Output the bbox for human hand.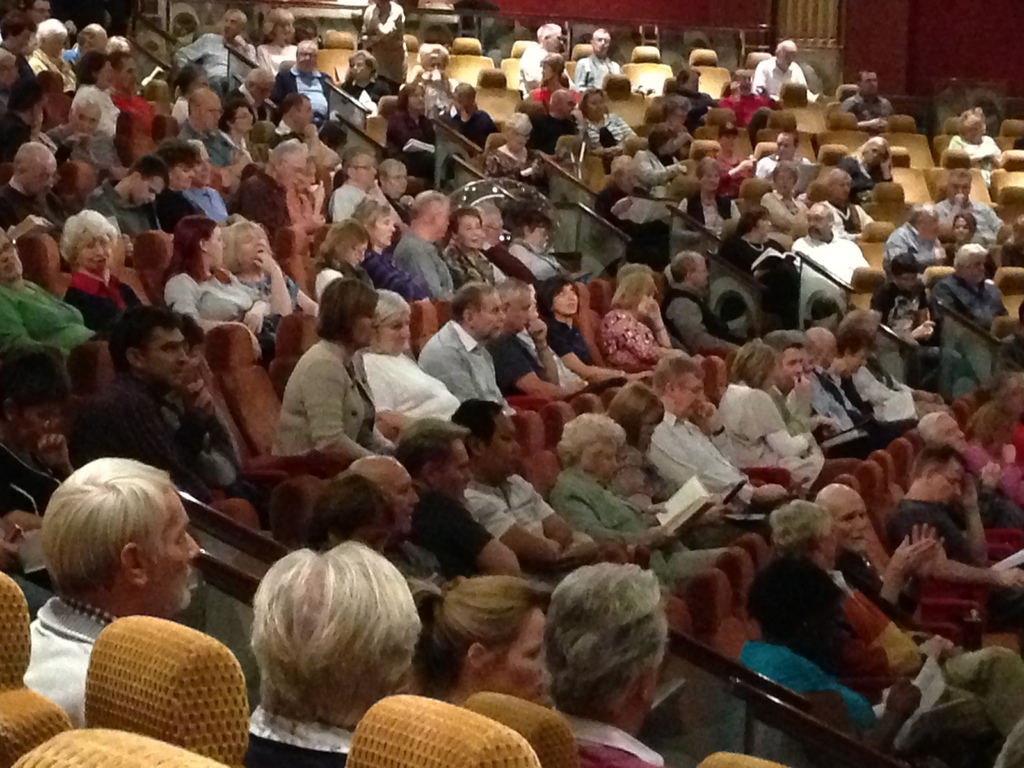
x1=698 y1=502 x2=739 y2=528.
